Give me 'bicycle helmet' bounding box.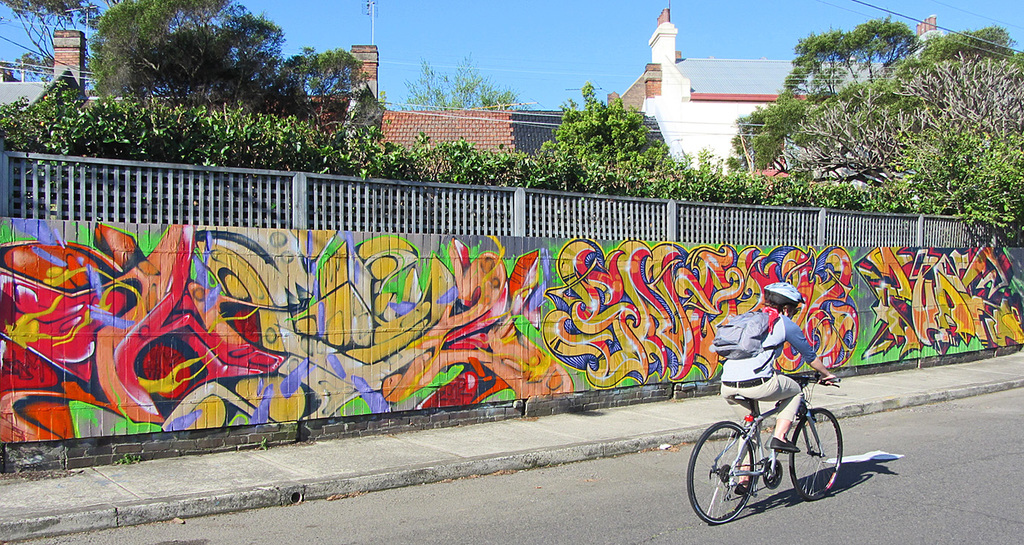
<box>756,281,804,313</box>.
